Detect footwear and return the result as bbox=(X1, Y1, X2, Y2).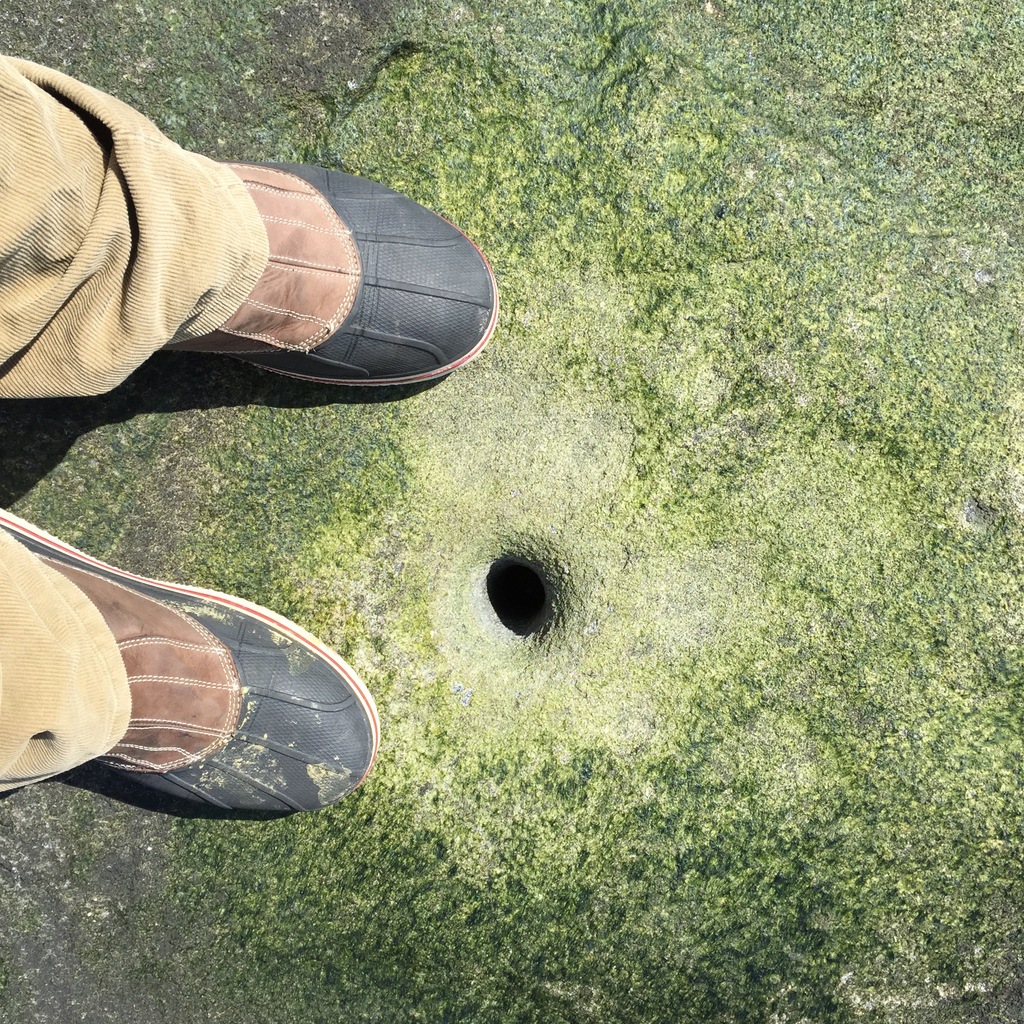
bbox=(0, 498, 383, 818).
